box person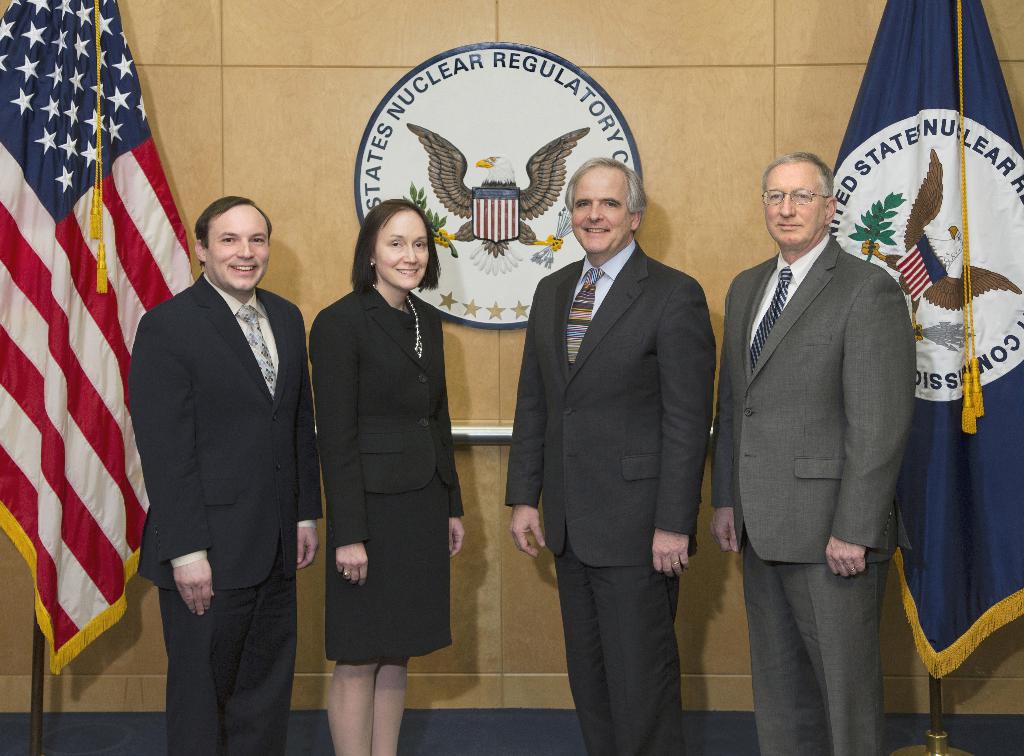
{"x1": 506, "y1": 155, "x2": 718, "y2": 755}
